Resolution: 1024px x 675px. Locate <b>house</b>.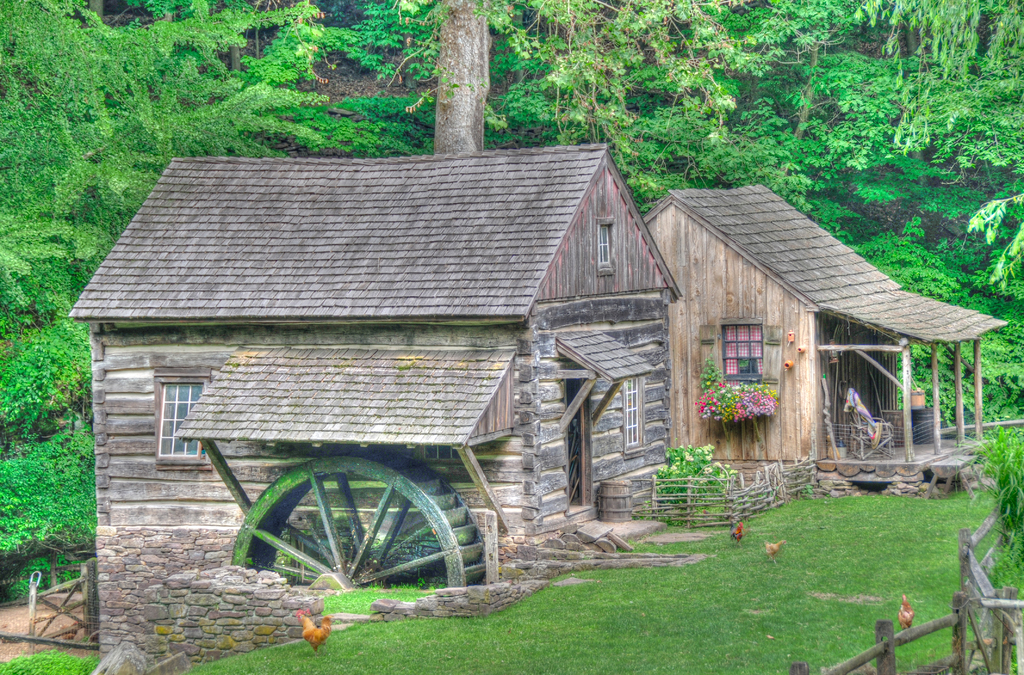
l=645, t=184, r=1007, b=487.
